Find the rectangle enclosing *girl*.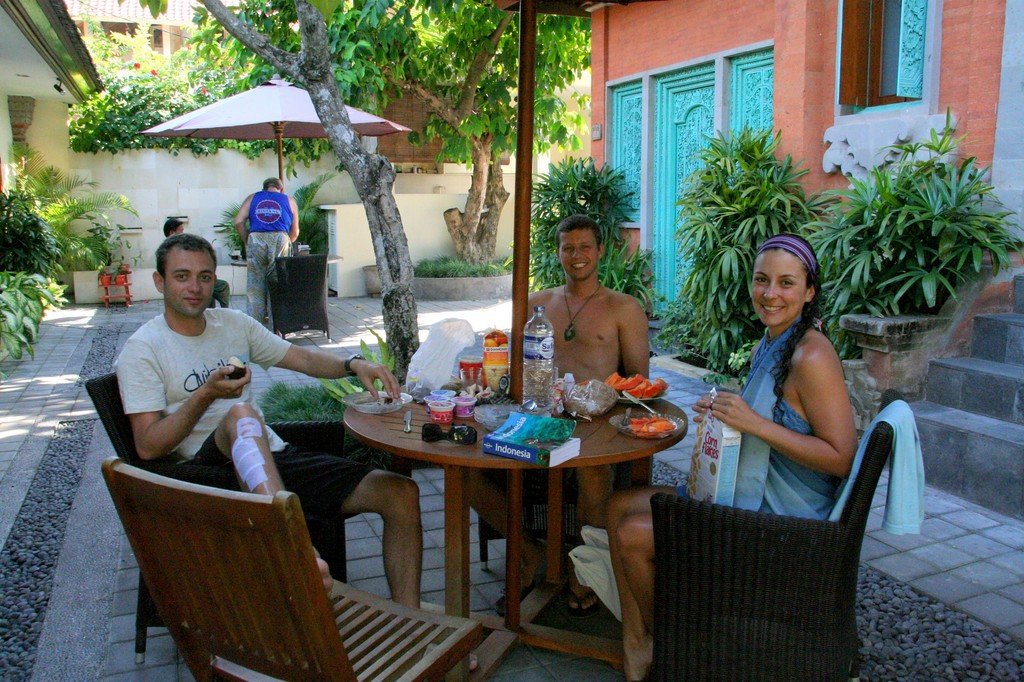
rect(598, 228, 863, 681).
